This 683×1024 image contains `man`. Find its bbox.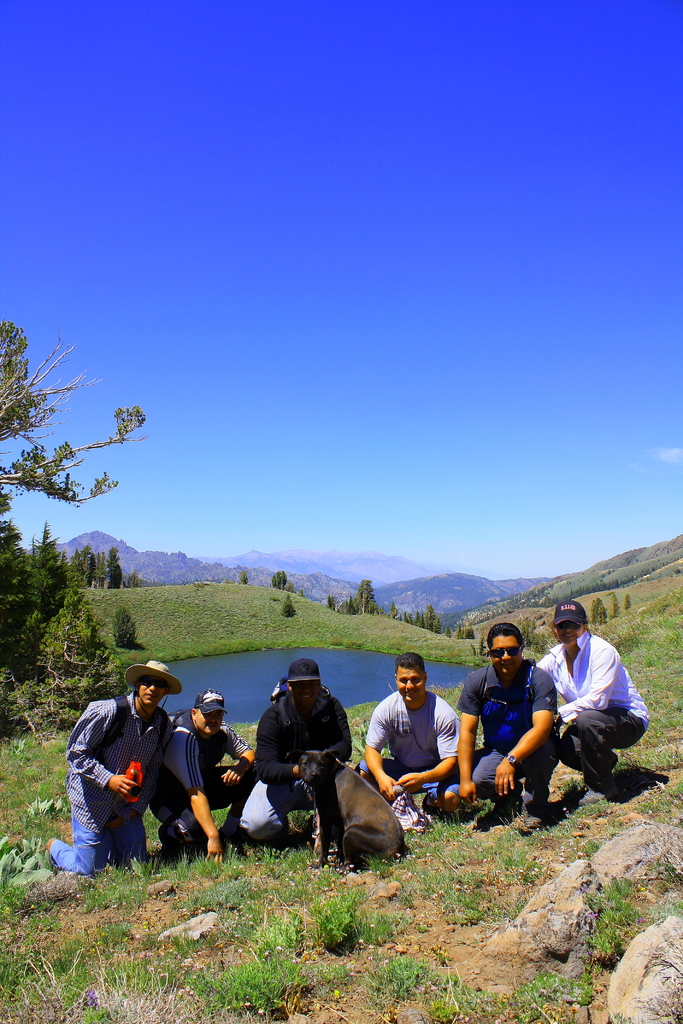
[526, 600, 643, 811].
